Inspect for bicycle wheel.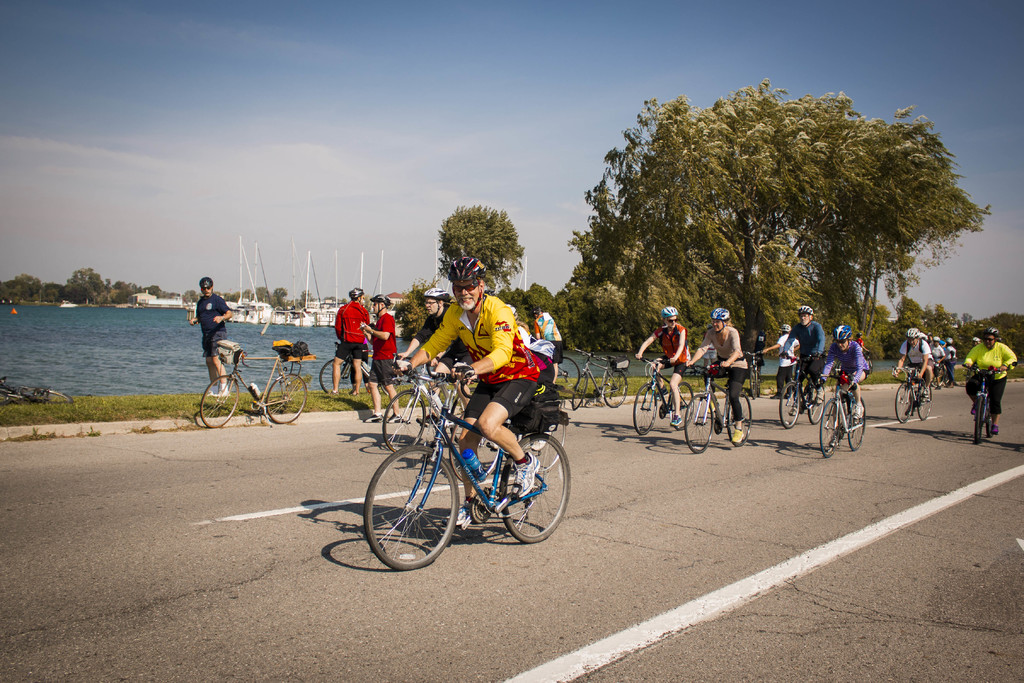
Inspection: box(634, 384, 657, 434).
